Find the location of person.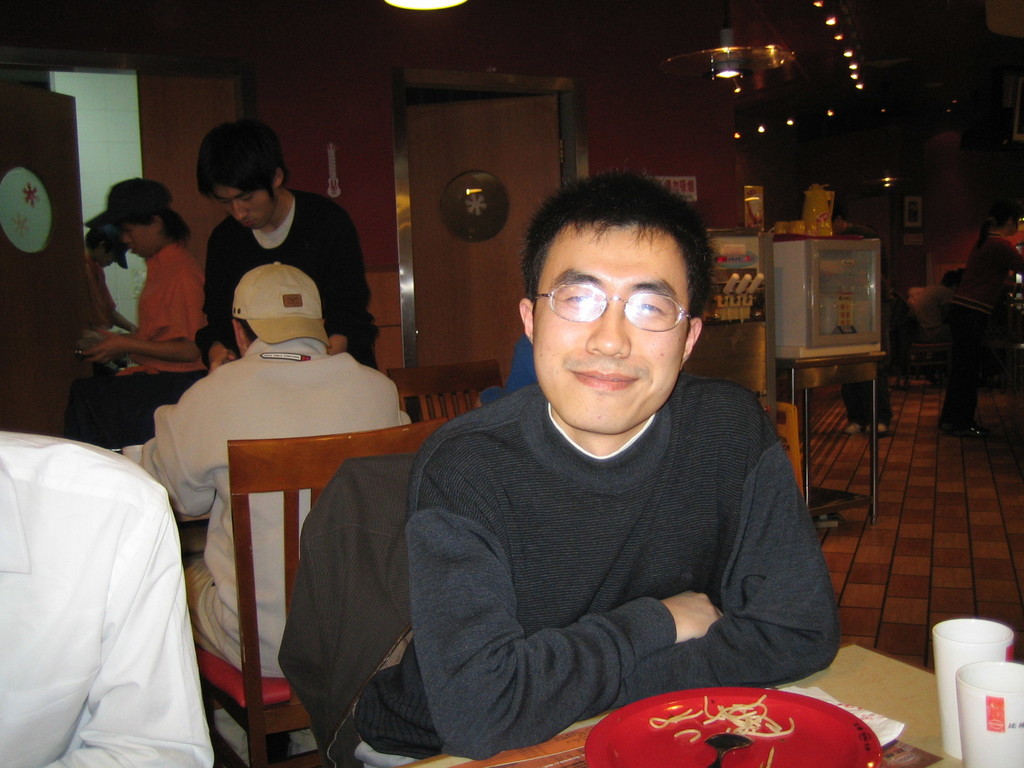
Location: locate(133, 263, 413, 685).
